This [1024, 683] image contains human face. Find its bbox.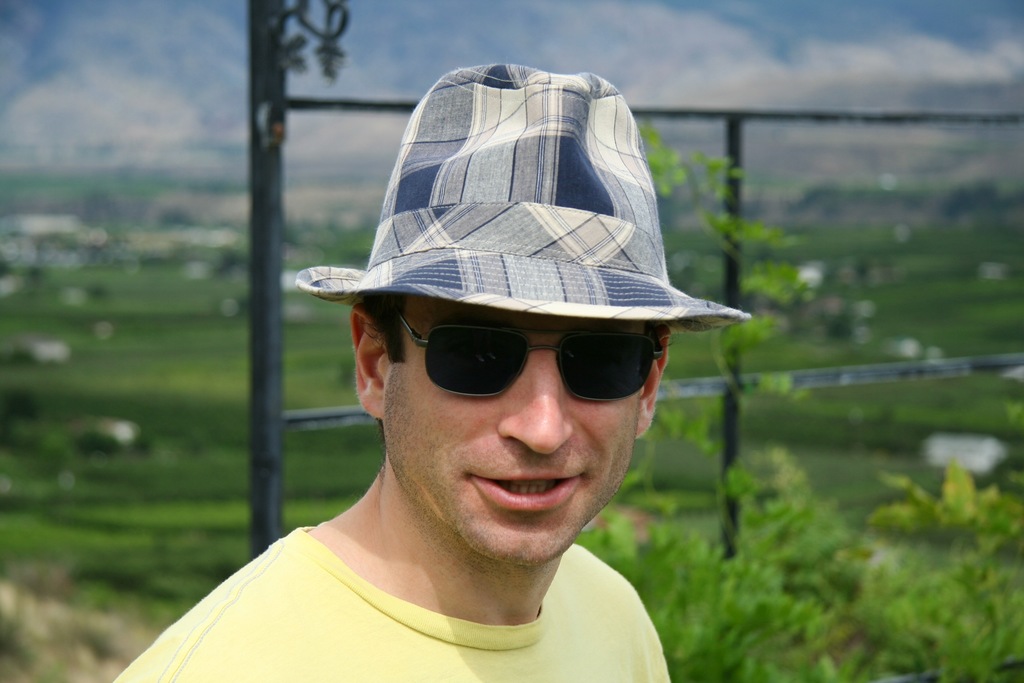
383,290,640,565.
